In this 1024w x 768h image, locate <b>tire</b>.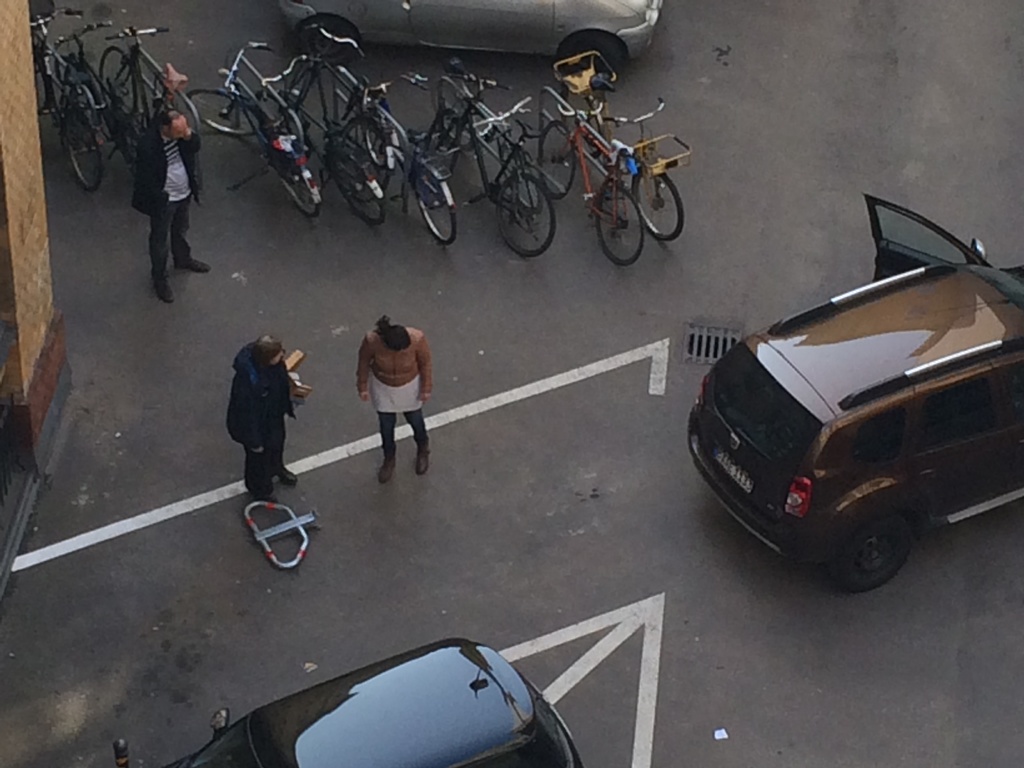
Bounding box: 61:104:111:196.
